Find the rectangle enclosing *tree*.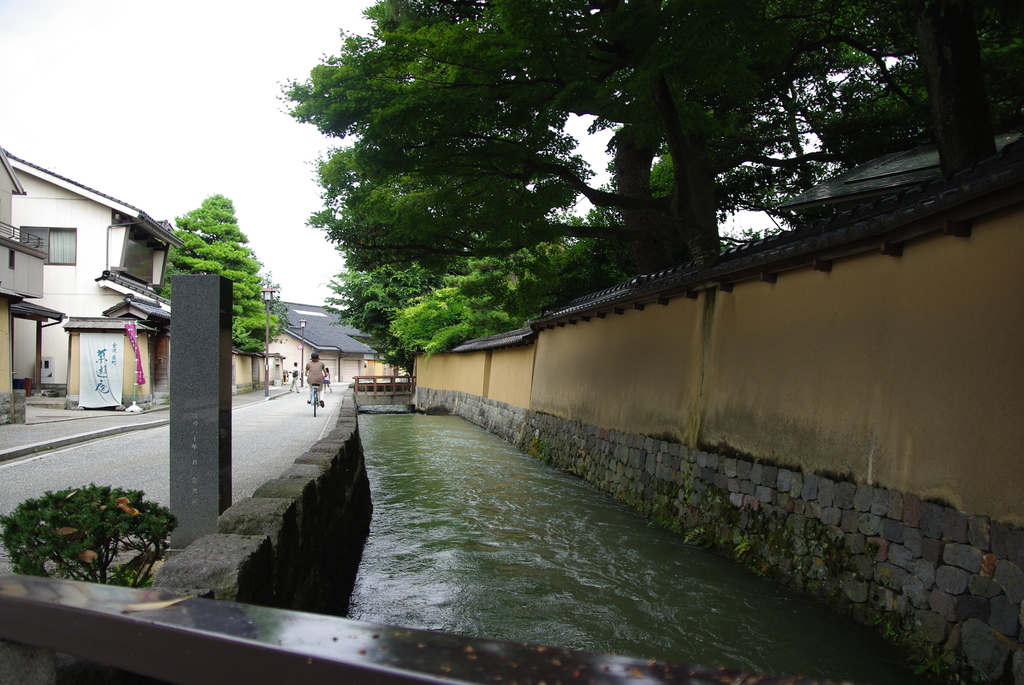
rect(155, 191, 286, 356).
